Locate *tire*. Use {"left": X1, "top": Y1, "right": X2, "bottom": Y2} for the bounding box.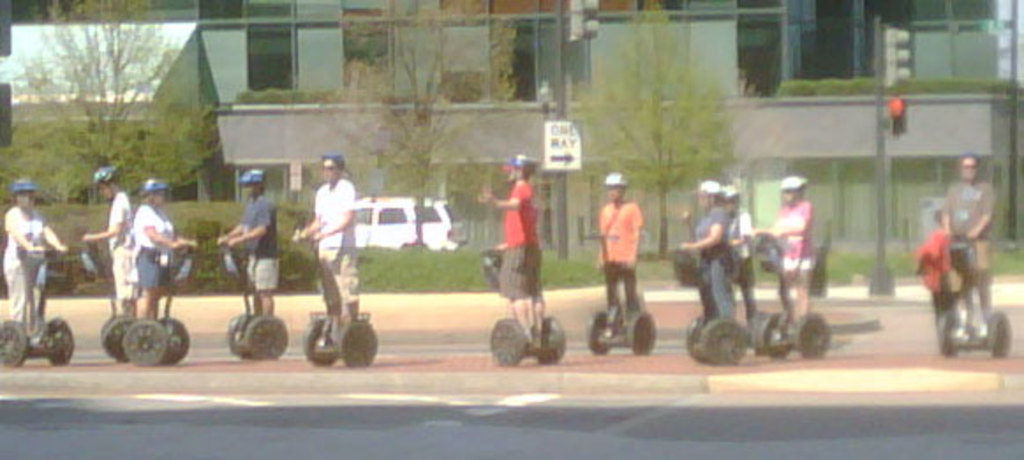
{"left": 160, "top": 319, "right": 190, "bottom": 363}.
